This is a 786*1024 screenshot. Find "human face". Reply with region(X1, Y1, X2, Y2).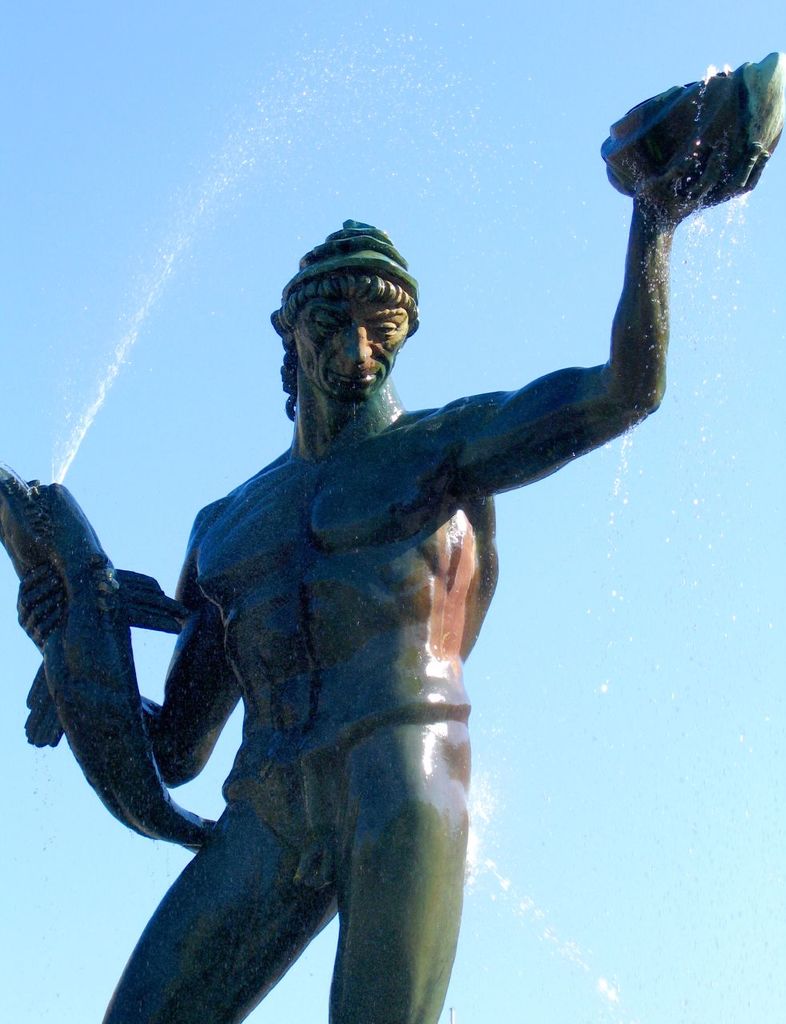
region(285, 291, 409, 404).
